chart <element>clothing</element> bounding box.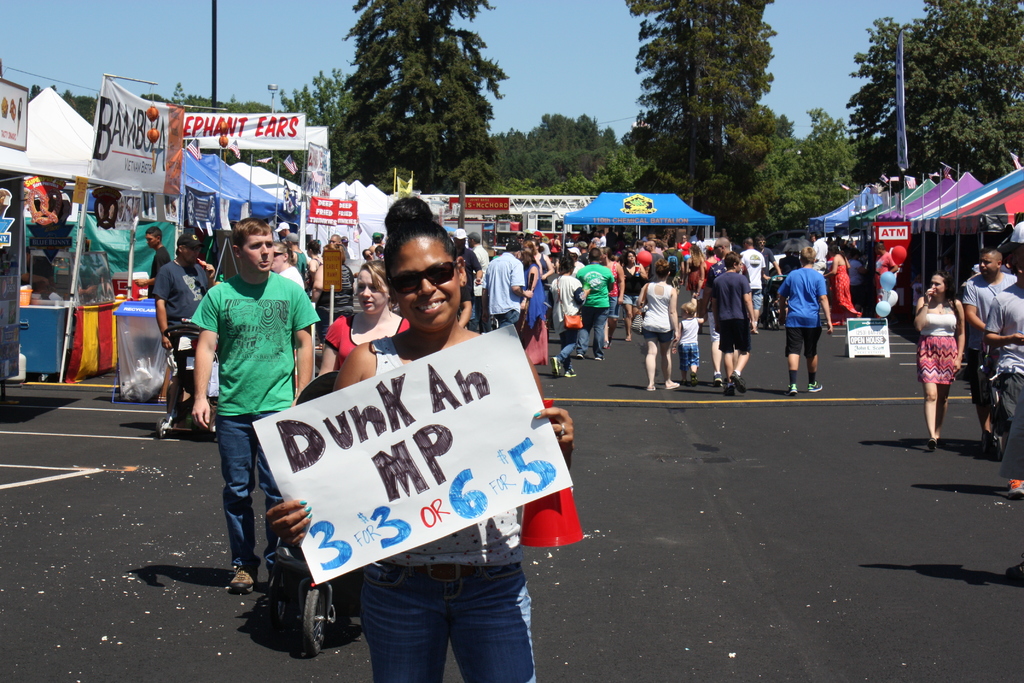
Charted: {"x1": 321, "y1": 313, "x2": 414, "y2": 374}.
